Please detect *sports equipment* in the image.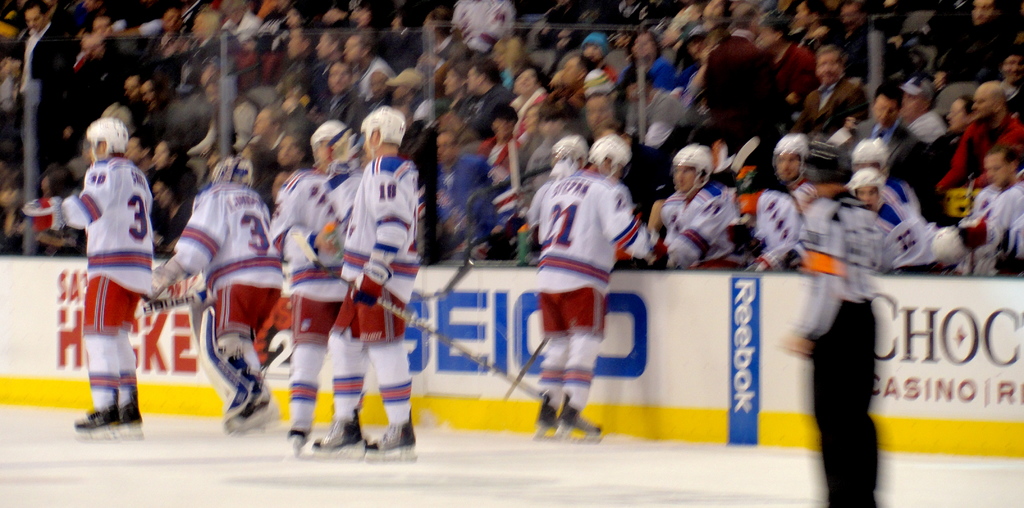
box=[553, 137, 589, 178].
